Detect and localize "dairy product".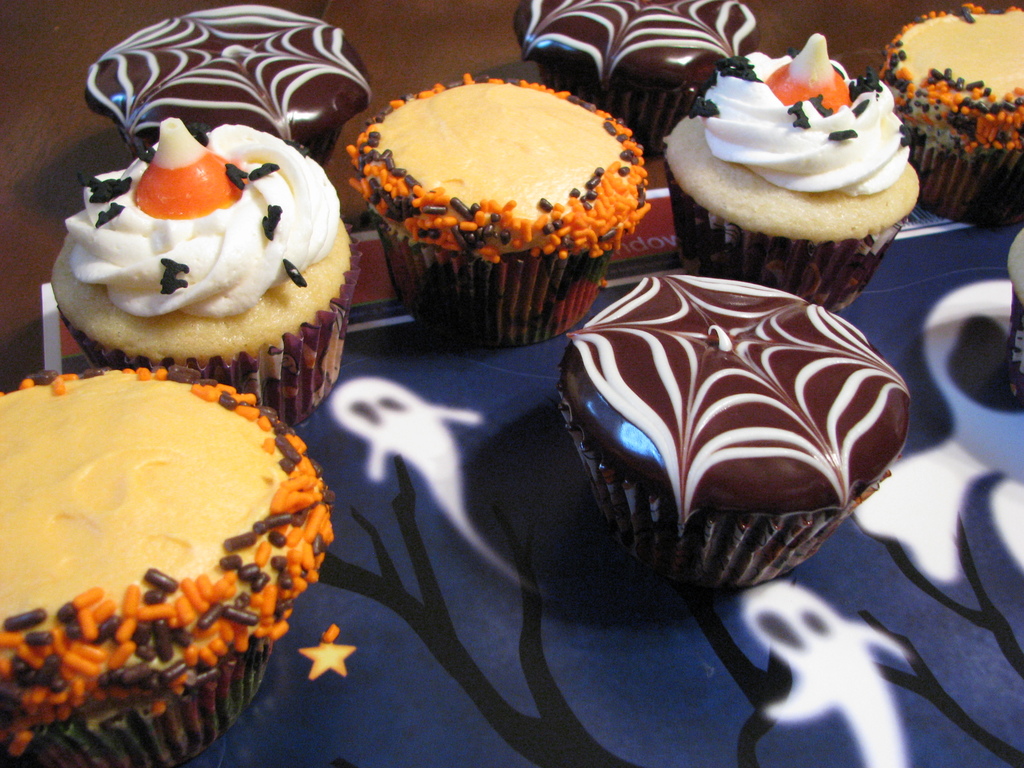
Localized at 88,6,372,164.
